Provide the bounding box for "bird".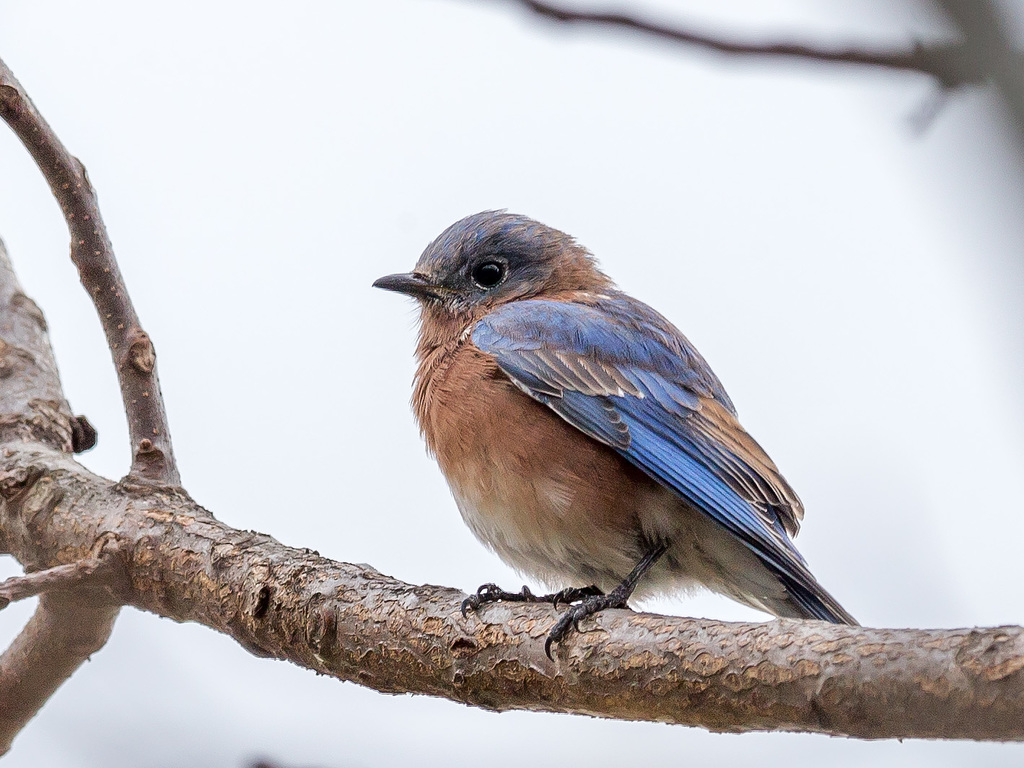
[x1=351, y1=213, x2=842, y2=668].
